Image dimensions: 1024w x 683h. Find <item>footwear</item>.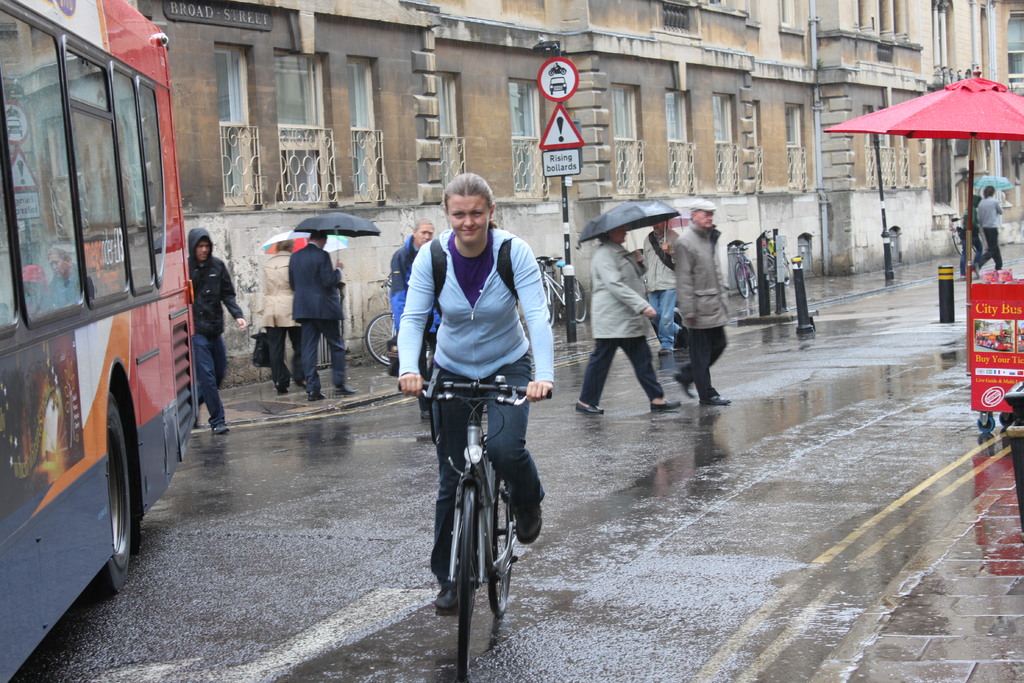
crop(333, 384, 358, 395).
